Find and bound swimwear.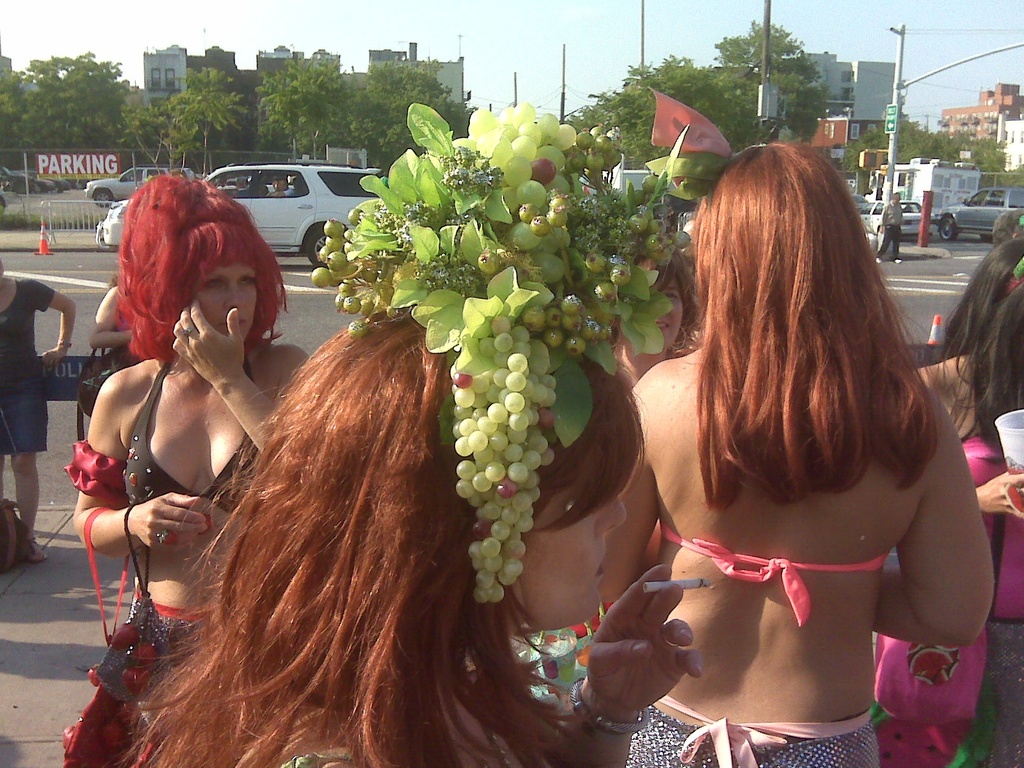
Bound: box(117, 362, 260, 516).
